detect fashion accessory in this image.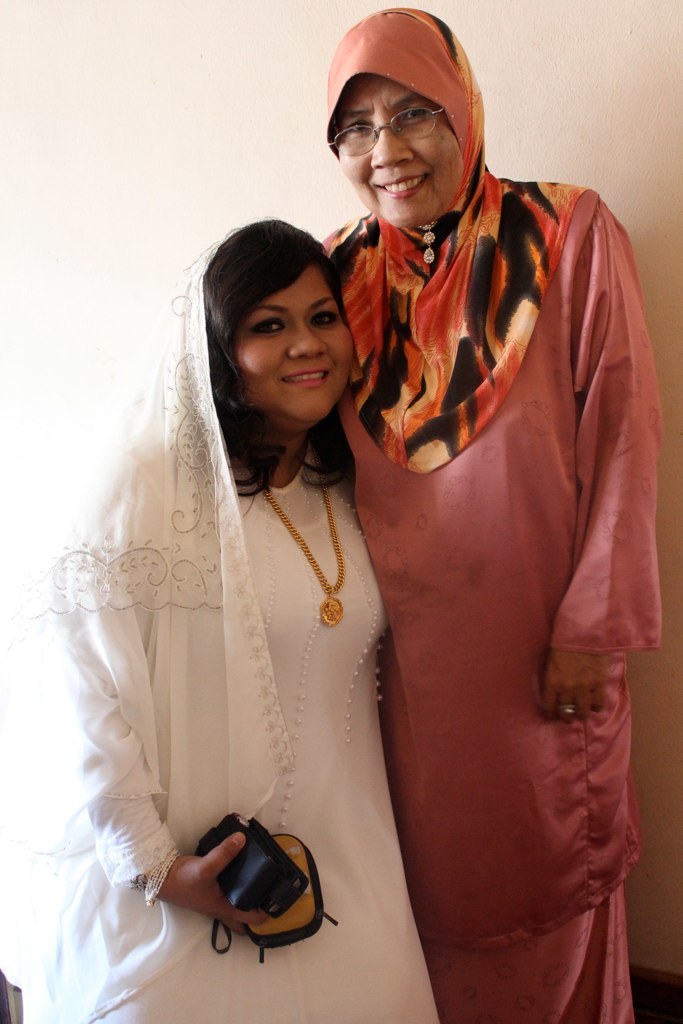
Detection: {"left": 249, "top": 832, "right": 339, "bottom": 965}.
